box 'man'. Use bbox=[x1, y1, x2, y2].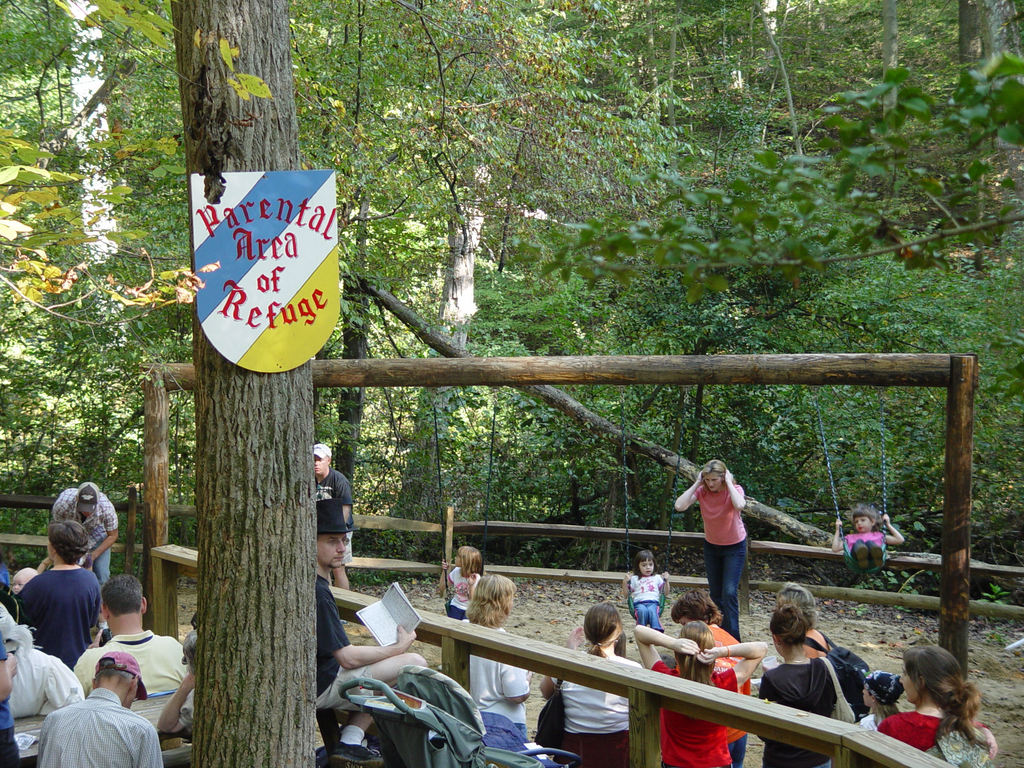
bbox=[38, 655, 161, 767].
